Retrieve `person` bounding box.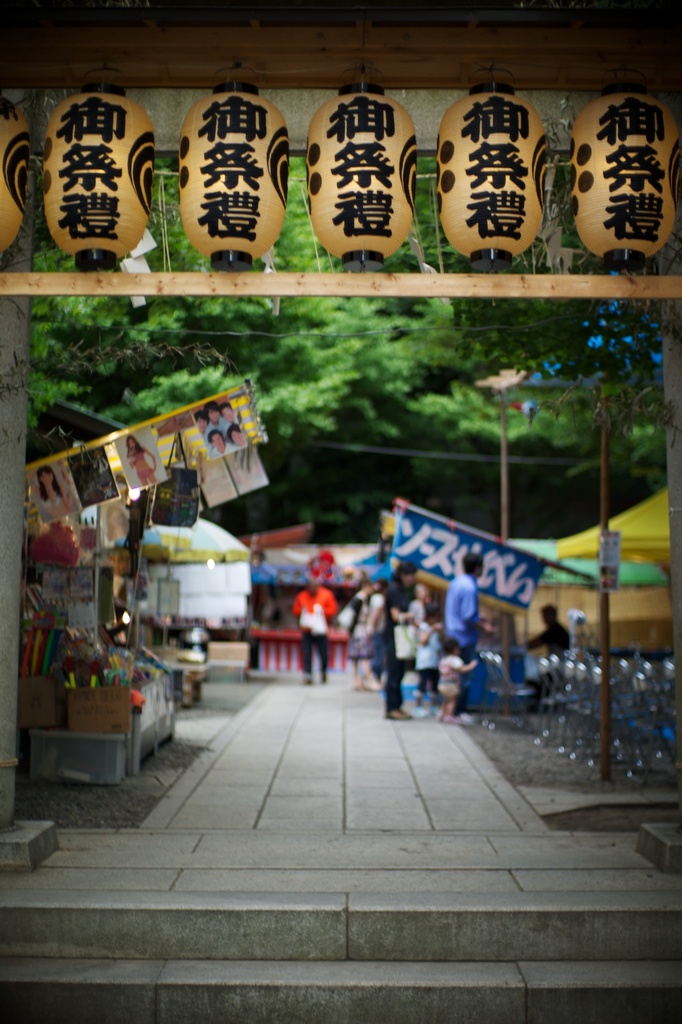
Bounding box: 435,643,479,719.
